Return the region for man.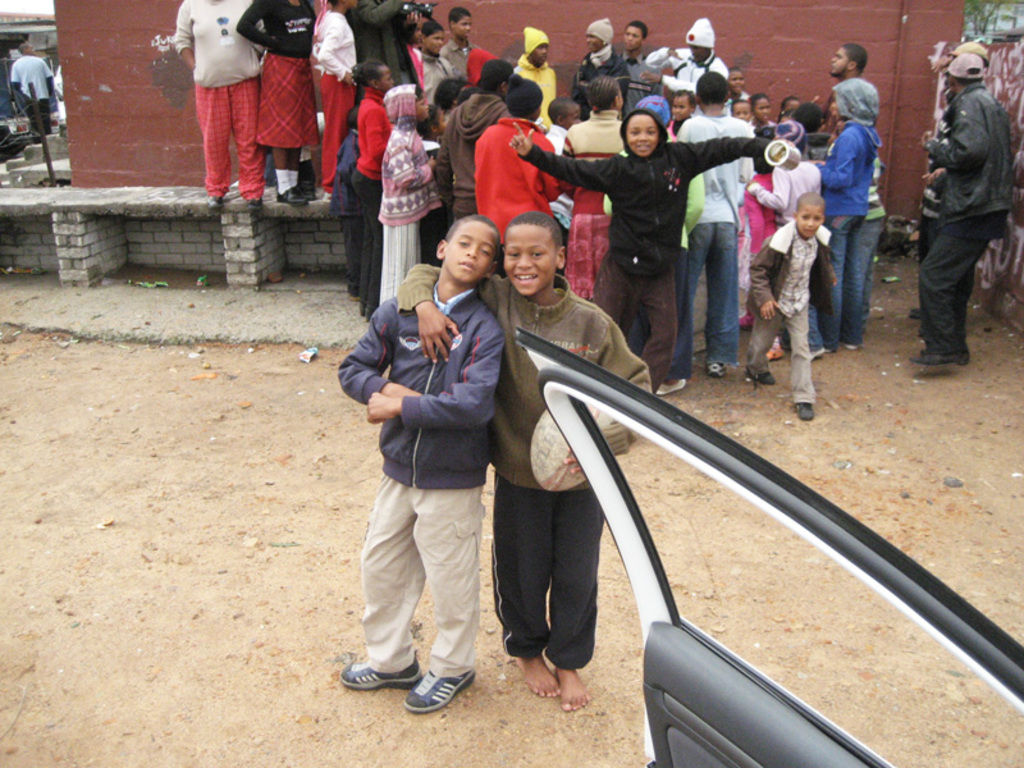
left=640, top=15, right=731, bottom=100.
